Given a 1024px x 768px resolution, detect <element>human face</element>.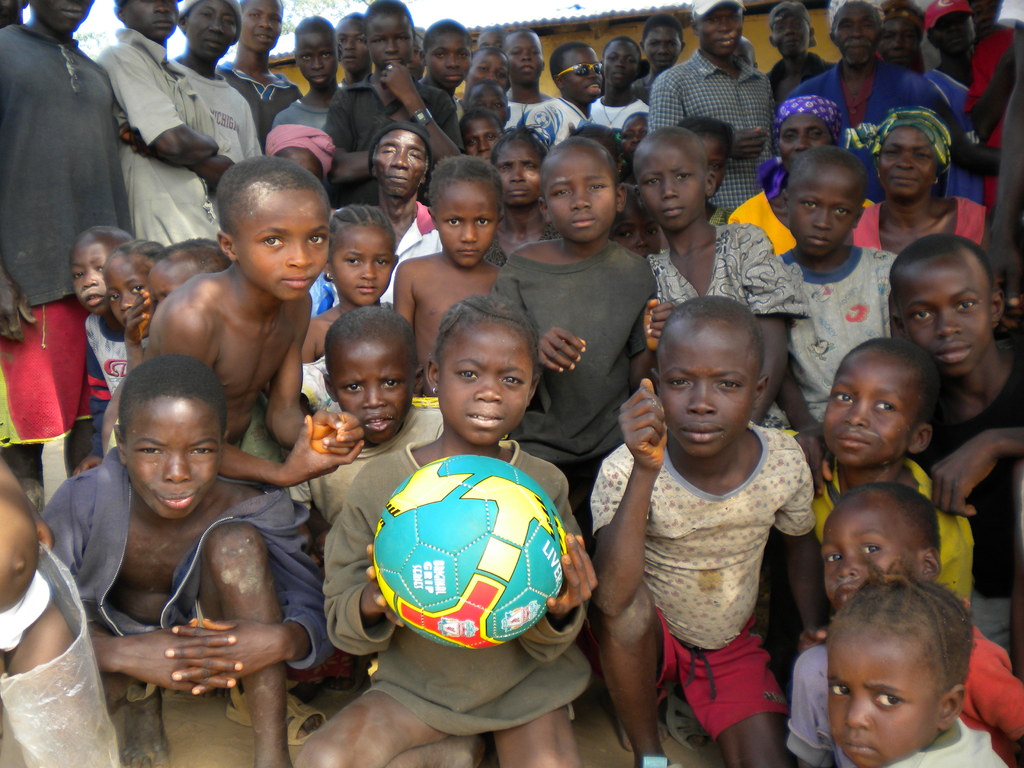
Rect(820, 626, 940, 760).
